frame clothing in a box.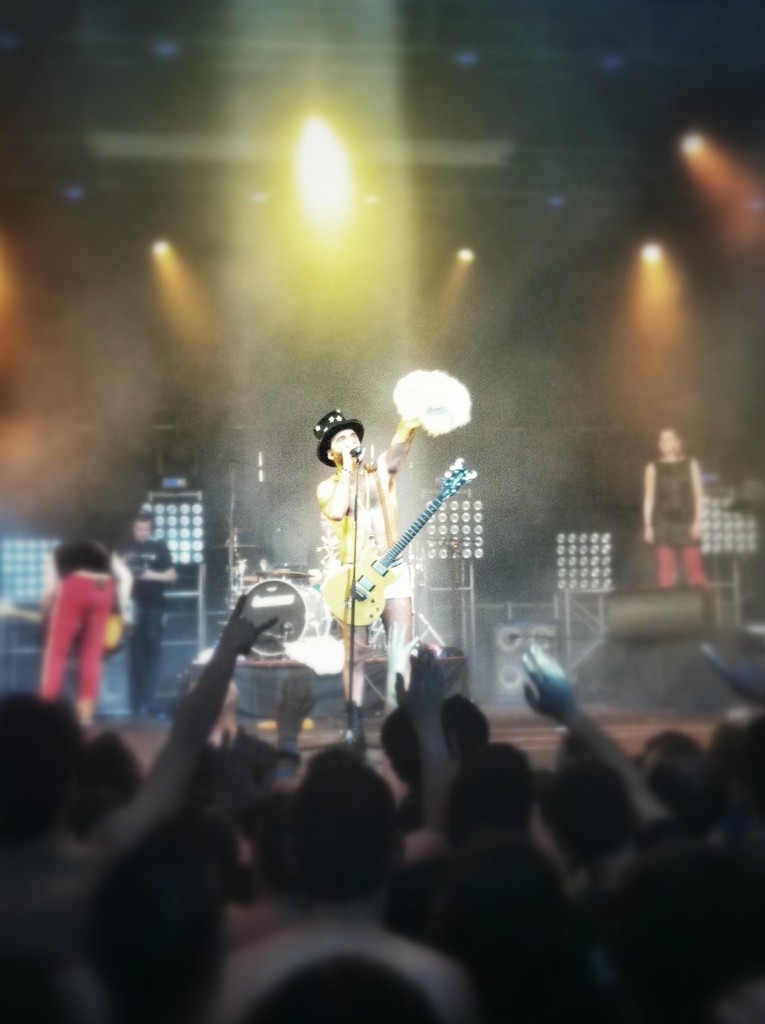
locate(658, 454, 703, 542).
